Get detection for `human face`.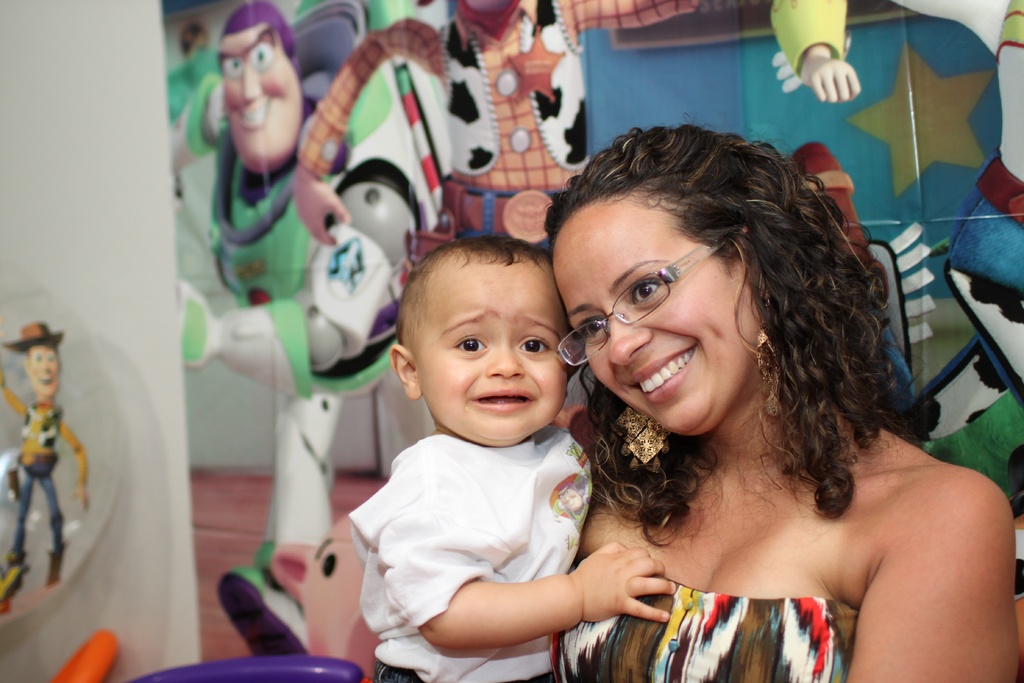
Detection: pyautogui.locateOnScreen(552, 198, 763, 434).
